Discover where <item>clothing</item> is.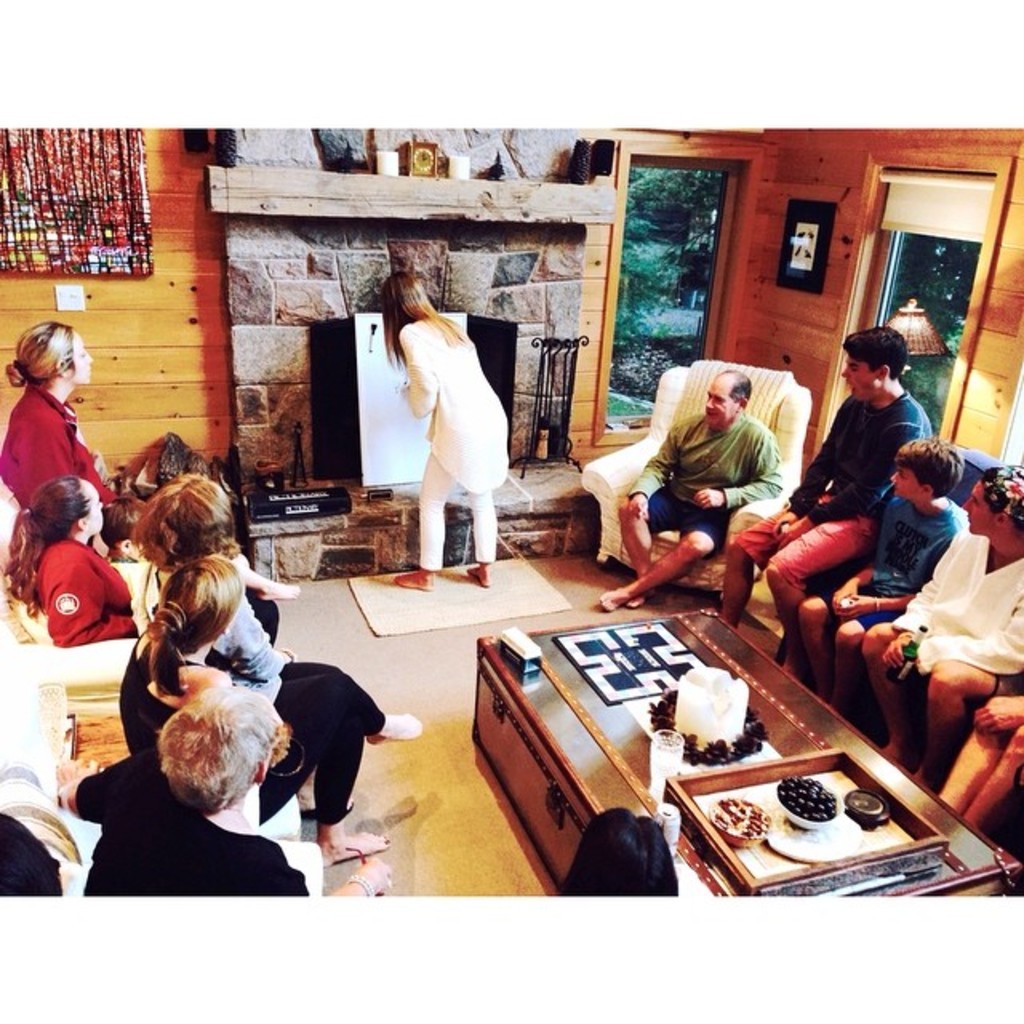
Discovered at <bbox>117, 632, 370, 811</bbox>.
